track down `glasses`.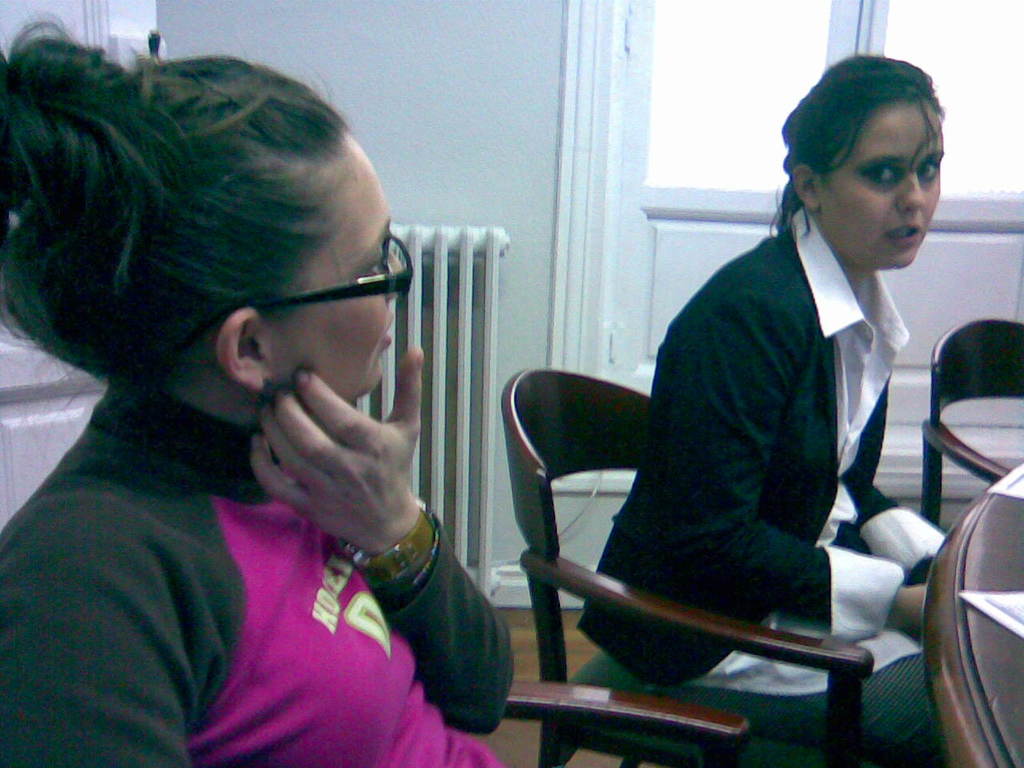
Tracked to {"left": 261, "top": 260, "right": 403, "bottom": 325}.
